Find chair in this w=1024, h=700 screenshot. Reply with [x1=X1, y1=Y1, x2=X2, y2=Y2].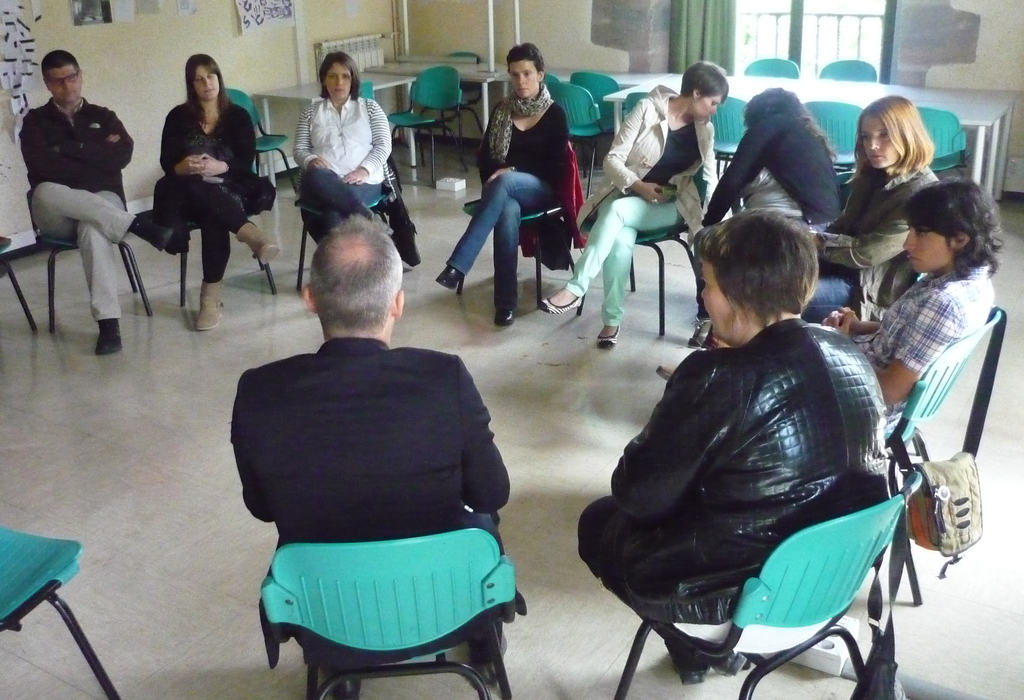
[x1=708, y1=96, x2=753, y2=185].
